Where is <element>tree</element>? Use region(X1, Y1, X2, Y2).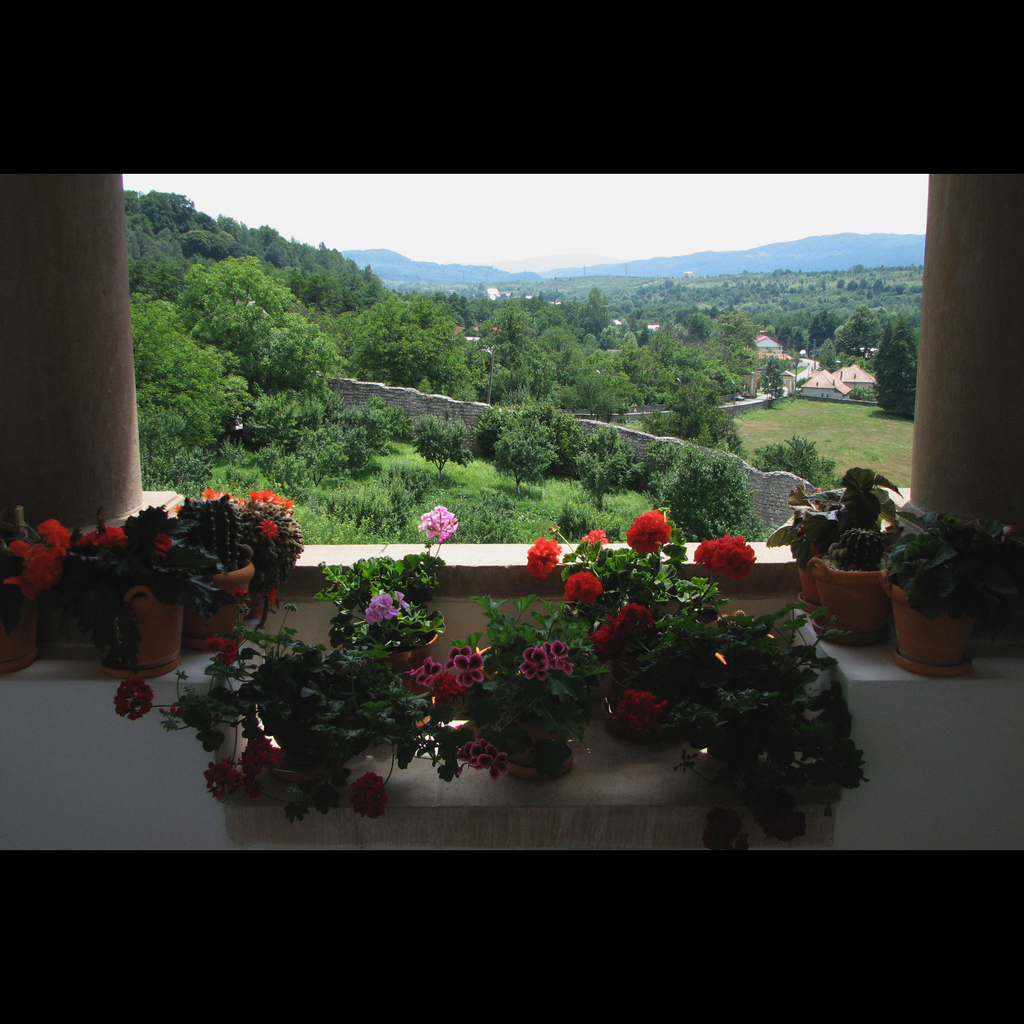
region(127, 298, 249, 440).
